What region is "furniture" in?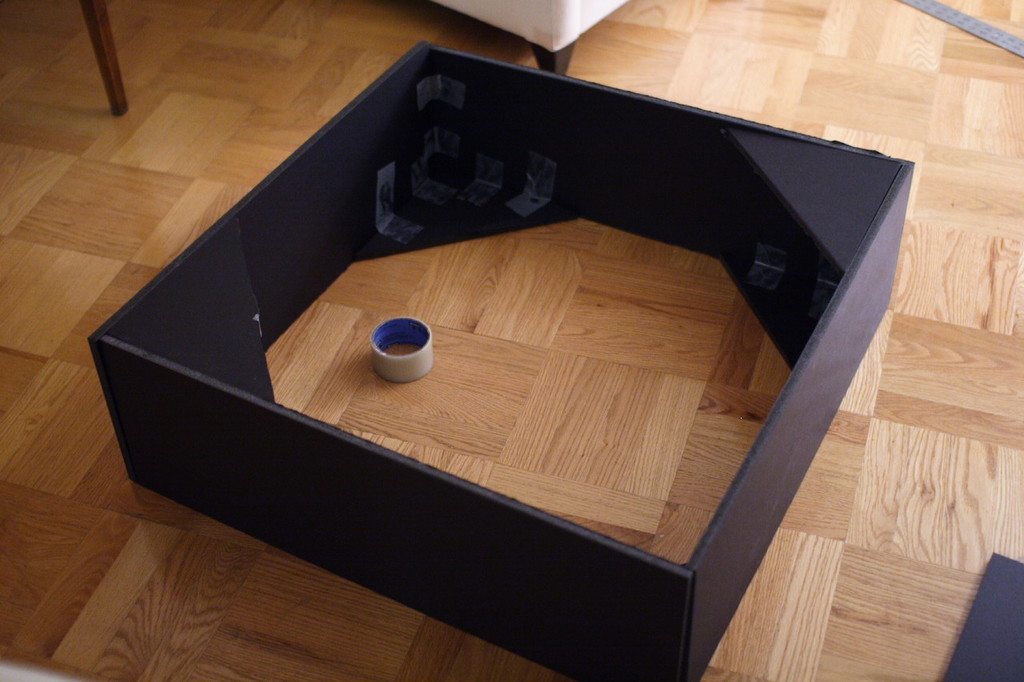
detection(84, 39, 914, 681).
